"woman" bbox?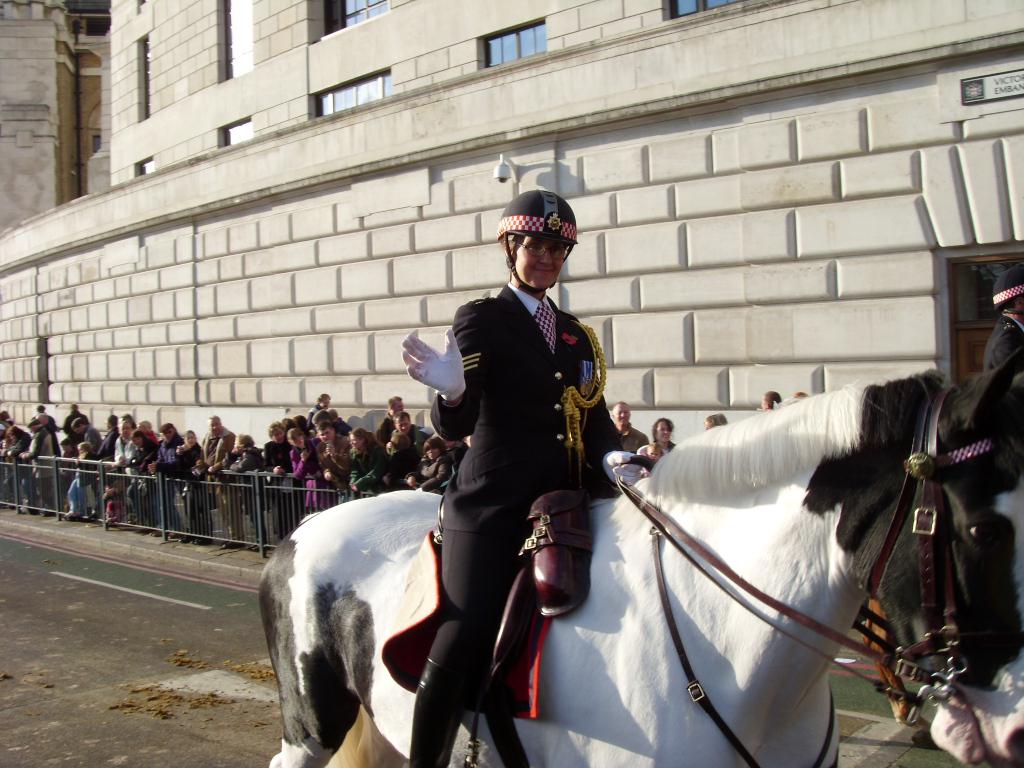
pyautogui.locateOnScreen(149, 428, 209, 544)
